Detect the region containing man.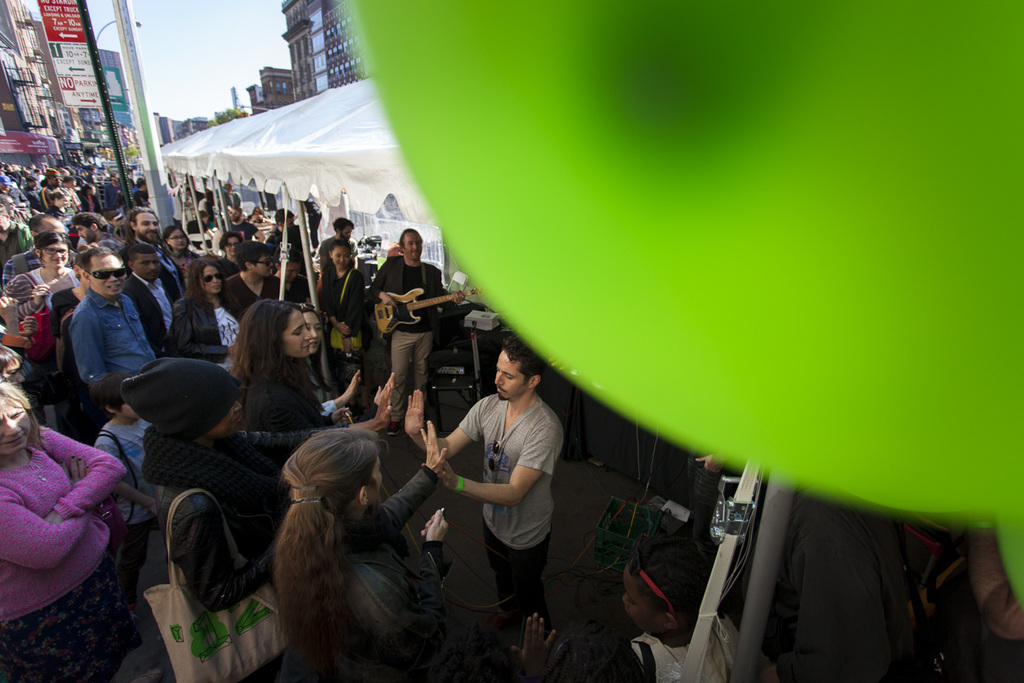
pyautogui.locateOnScreen(2, 212, 79, 289).
